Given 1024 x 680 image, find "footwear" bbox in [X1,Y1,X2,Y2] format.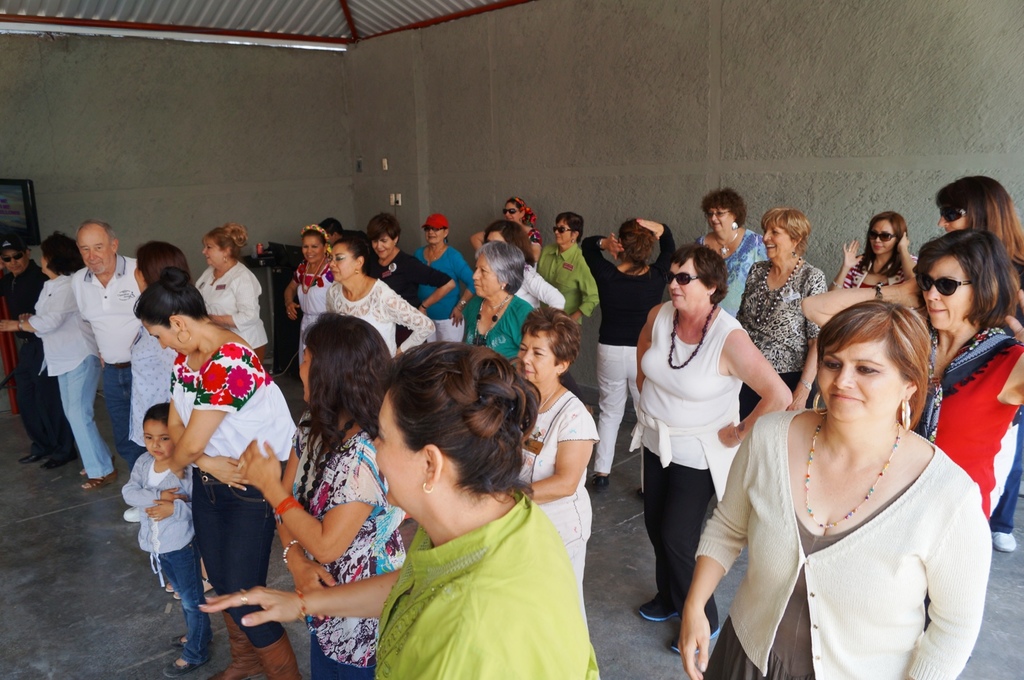
[639,588,679,622].
